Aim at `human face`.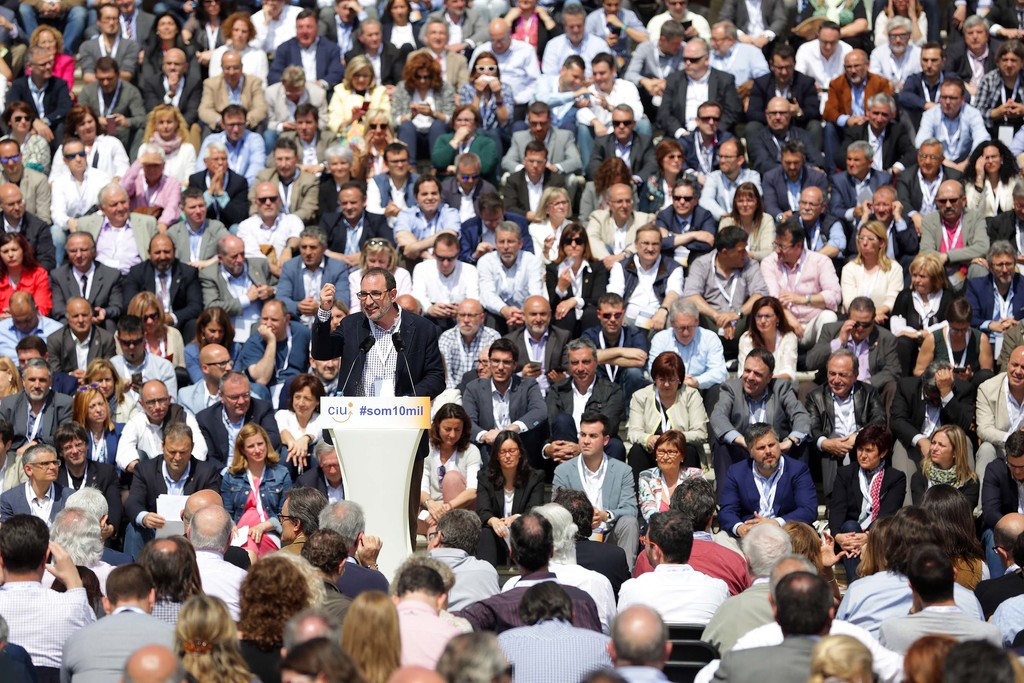
Aimed at <box>66,241,92,266</box>.
